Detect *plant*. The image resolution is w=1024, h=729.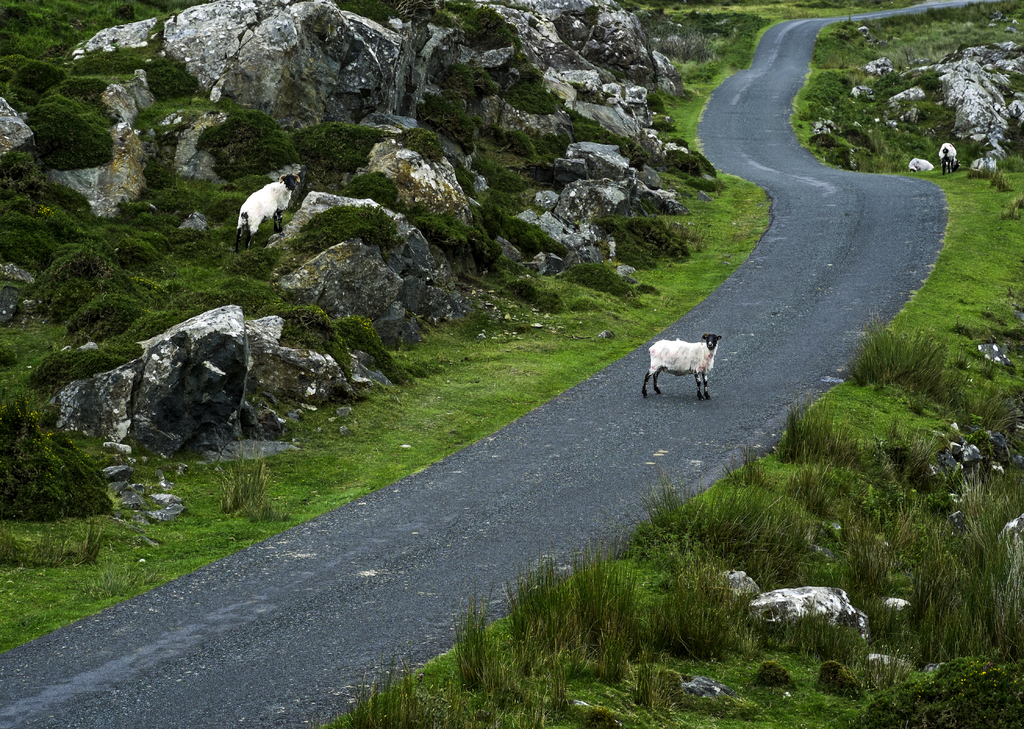
{"x1": 345, "y1": 157, "x2": 409, "y2": 213}.
